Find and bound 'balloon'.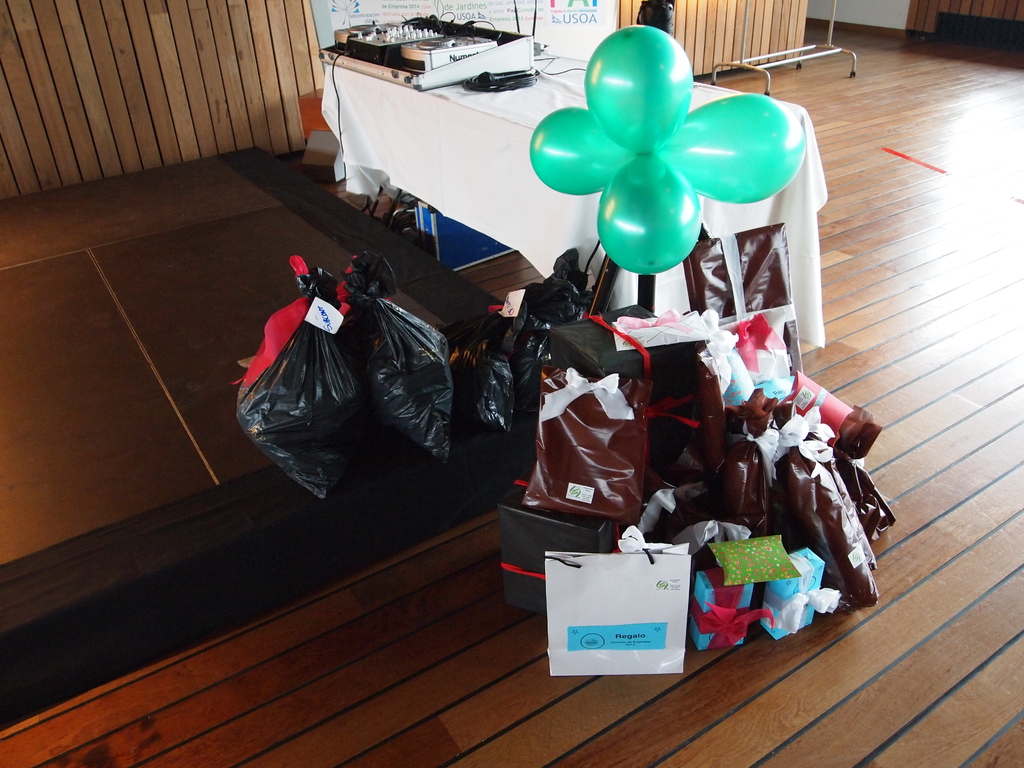
Bound: bbox=[596, 150, 702, 276].
